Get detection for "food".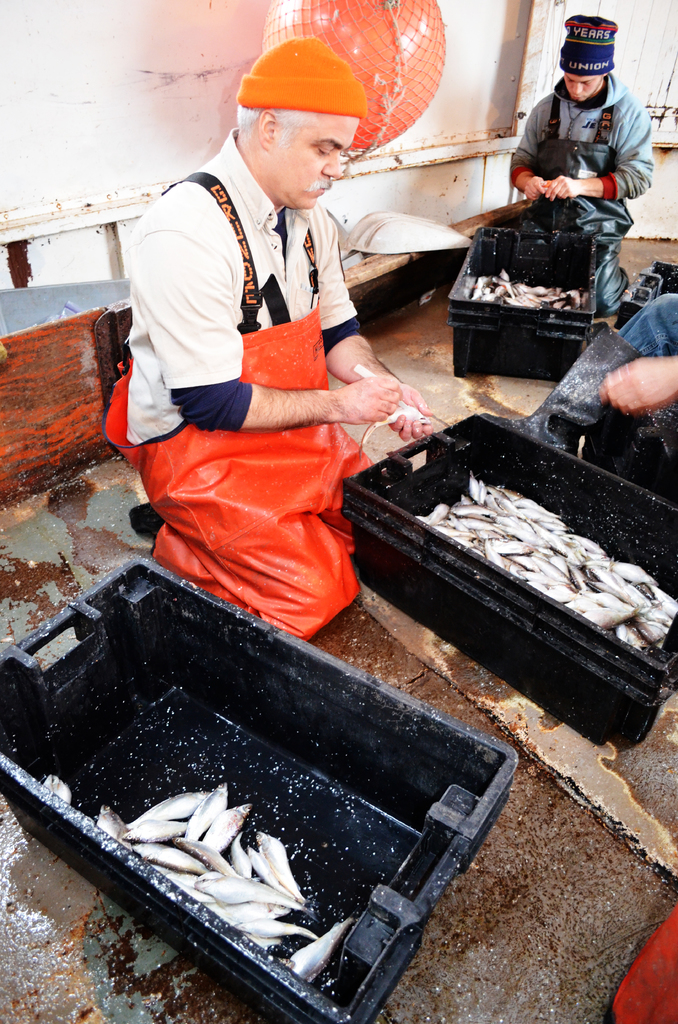
Detection: (41,774,74,806).
